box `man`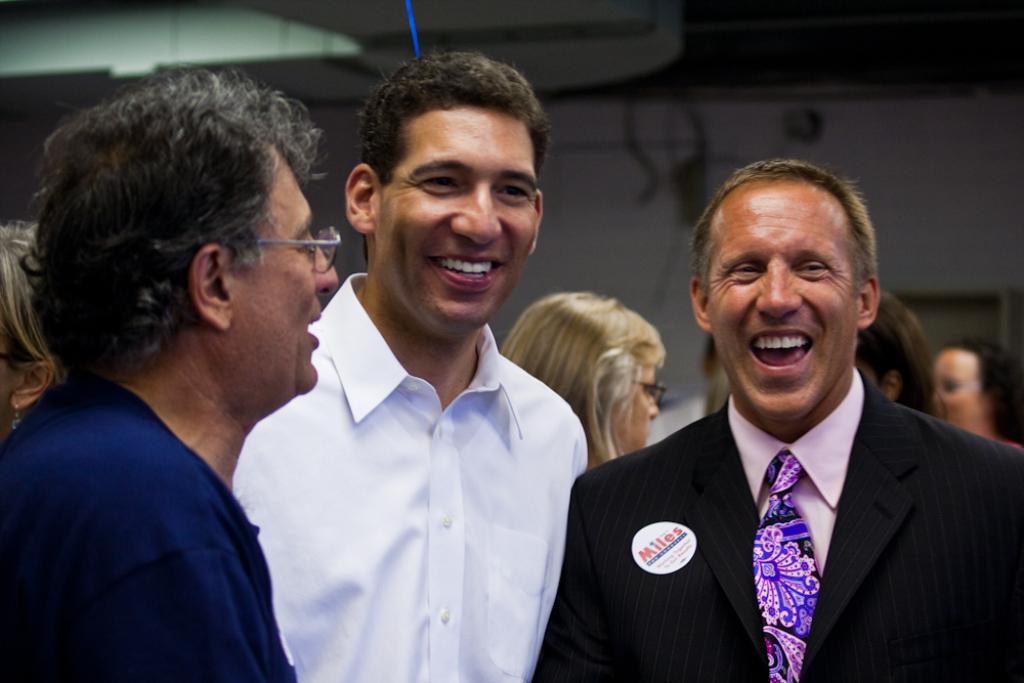
crop(564, 182, 994, 682)
